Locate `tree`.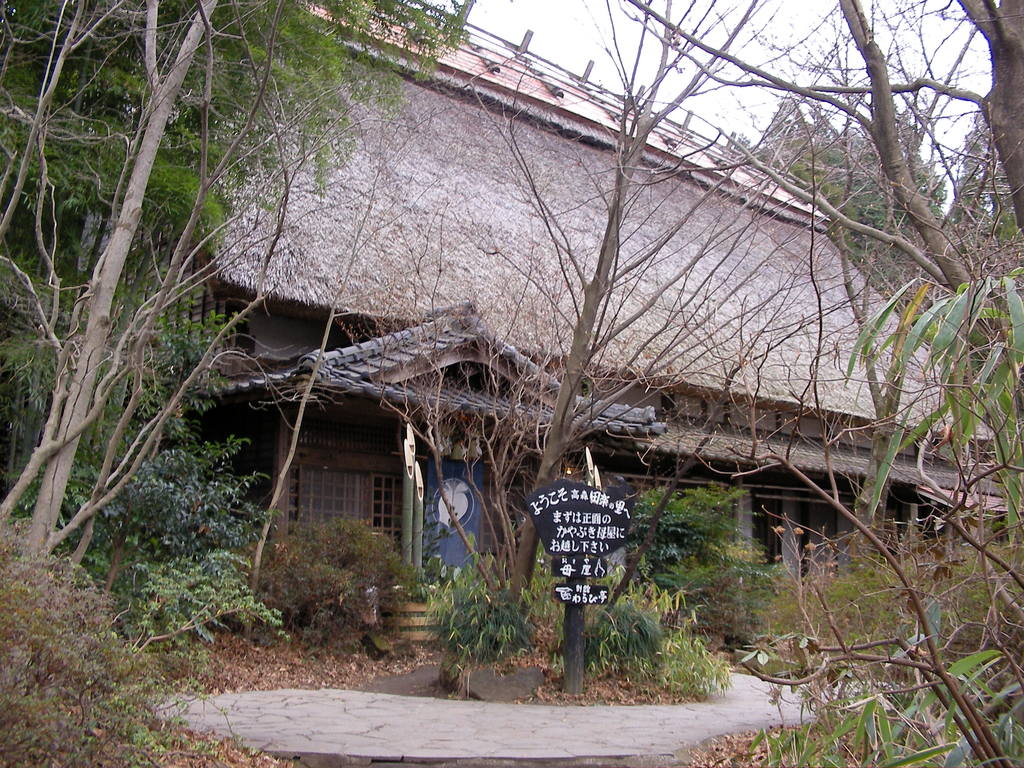
Bounding box: locate(0, 0, 413, 538).
